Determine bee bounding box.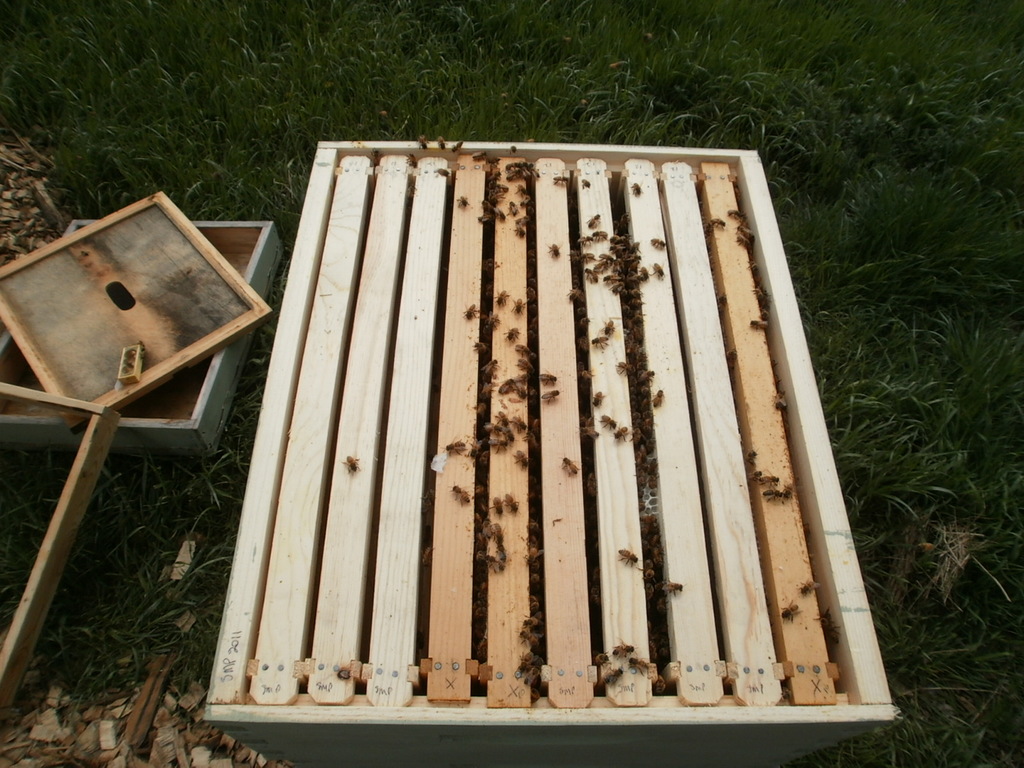
Determined: left=516, top=298, right=528, bottom=316.
